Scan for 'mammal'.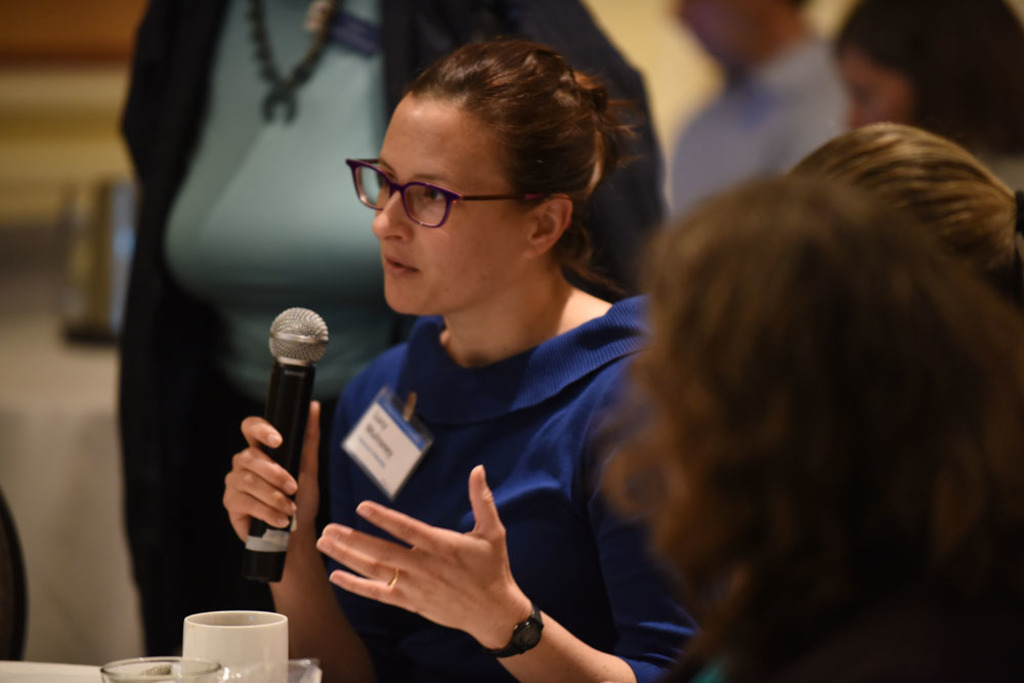
Scan result: x1=590 y1=161 x2=1023 y2=682.
